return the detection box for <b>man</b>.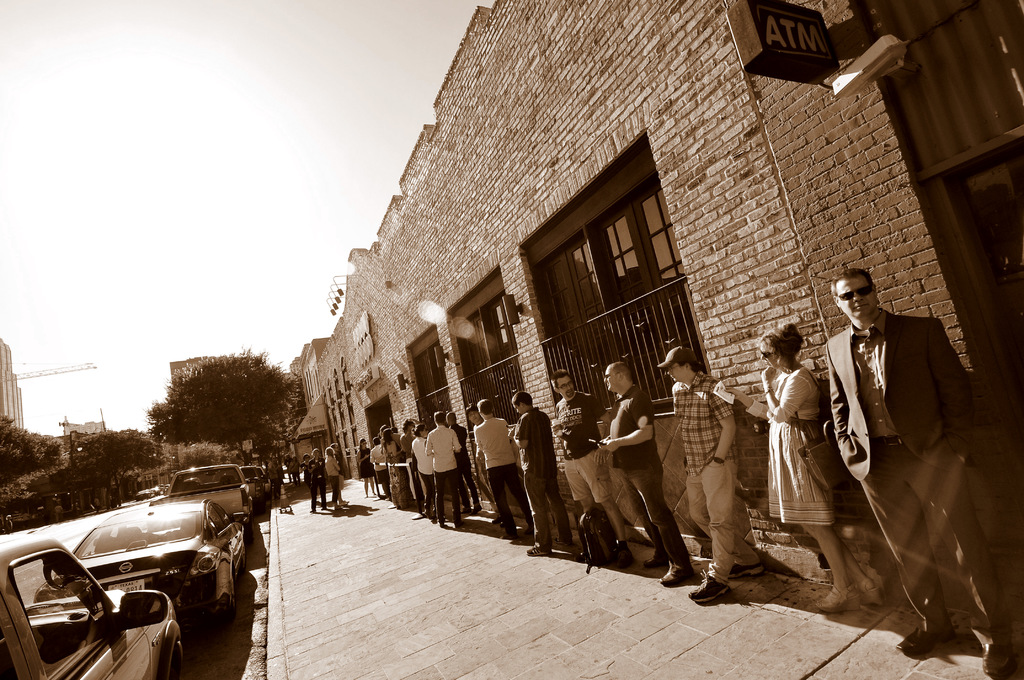
(x1=473, y1=399, x2=534, y2=540).
